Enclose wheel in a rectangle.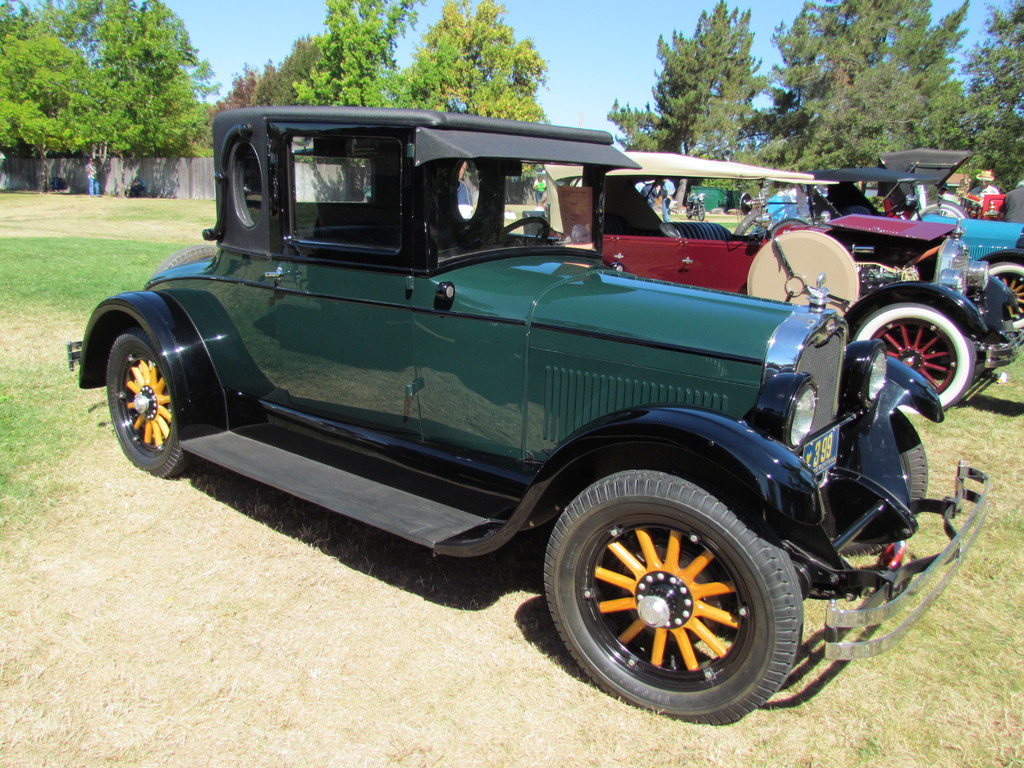
BBox(501, 218, 550, 247).
